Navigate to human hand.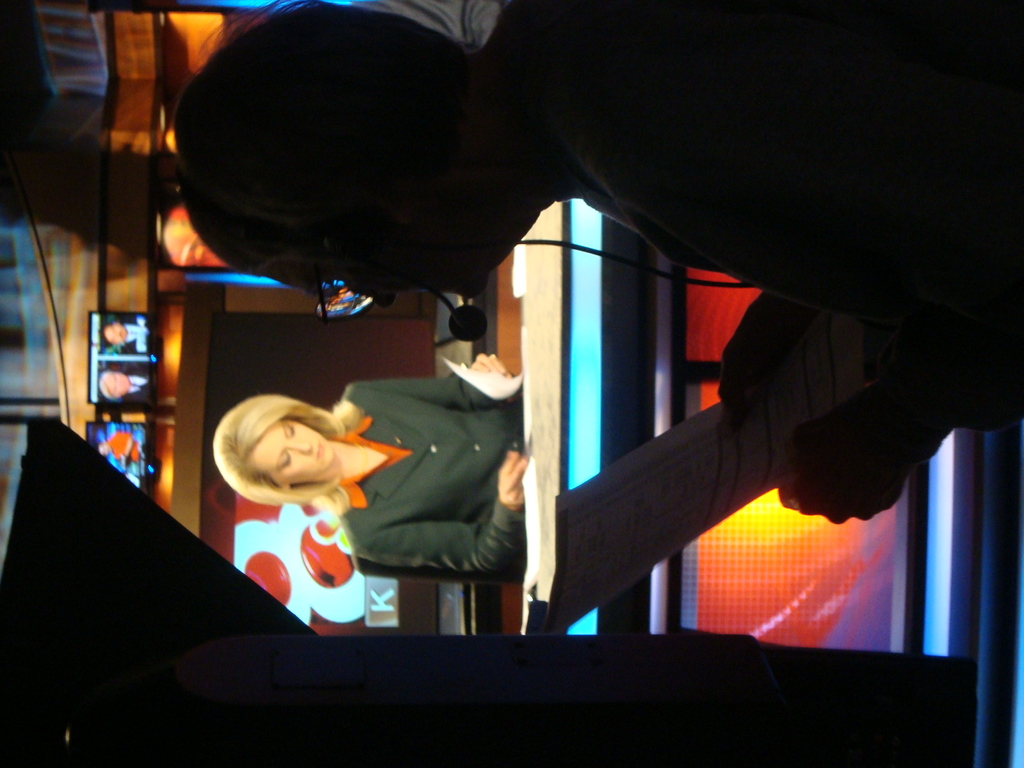
Navigation target: x1=471, y1=352, x2=509, y2=379.
